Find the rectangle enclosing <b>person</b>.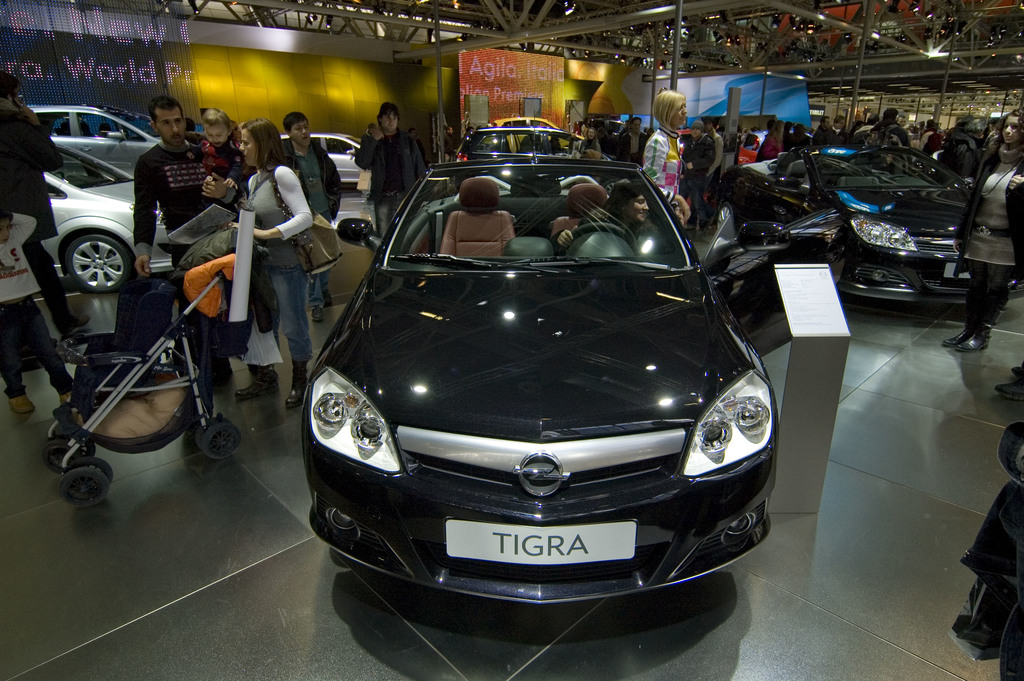
863:109:909:145.
